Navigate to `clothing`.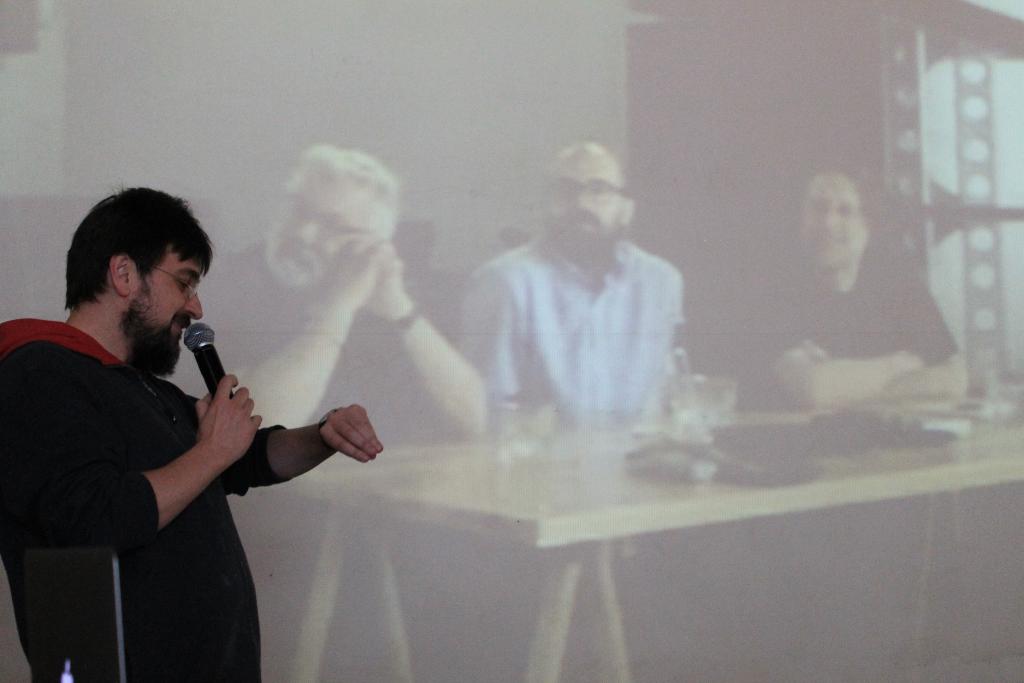
Navigation target: locate(454, 238, 676, 431).
